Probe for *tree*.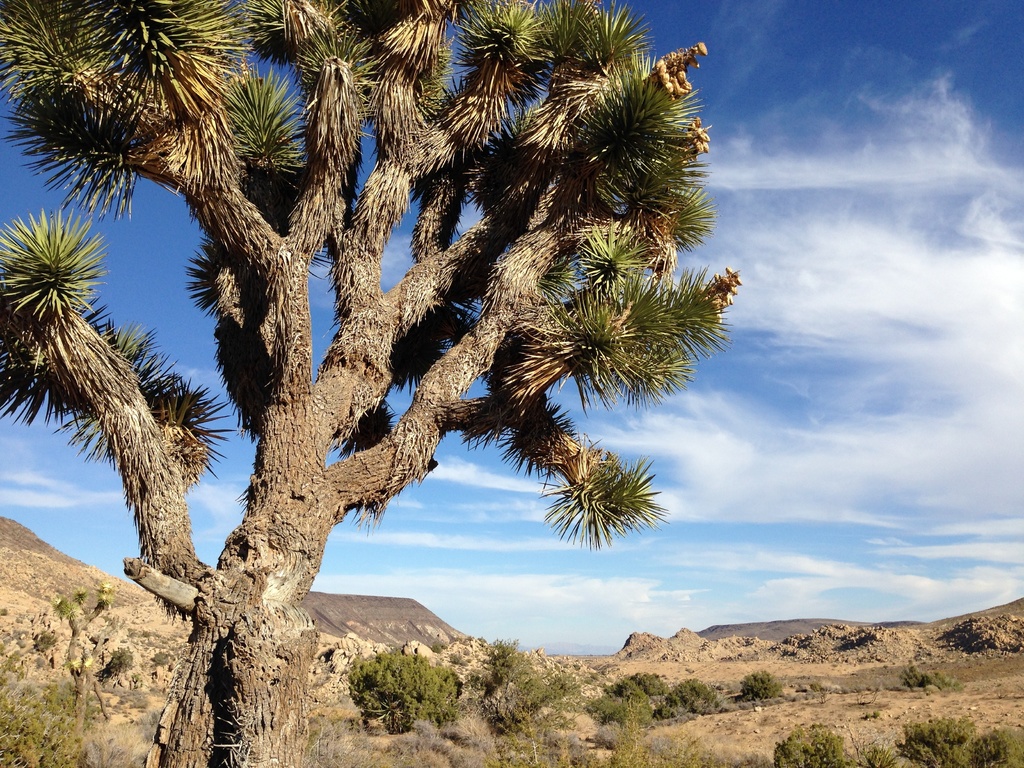
Probe result: (481,635,588,760).
